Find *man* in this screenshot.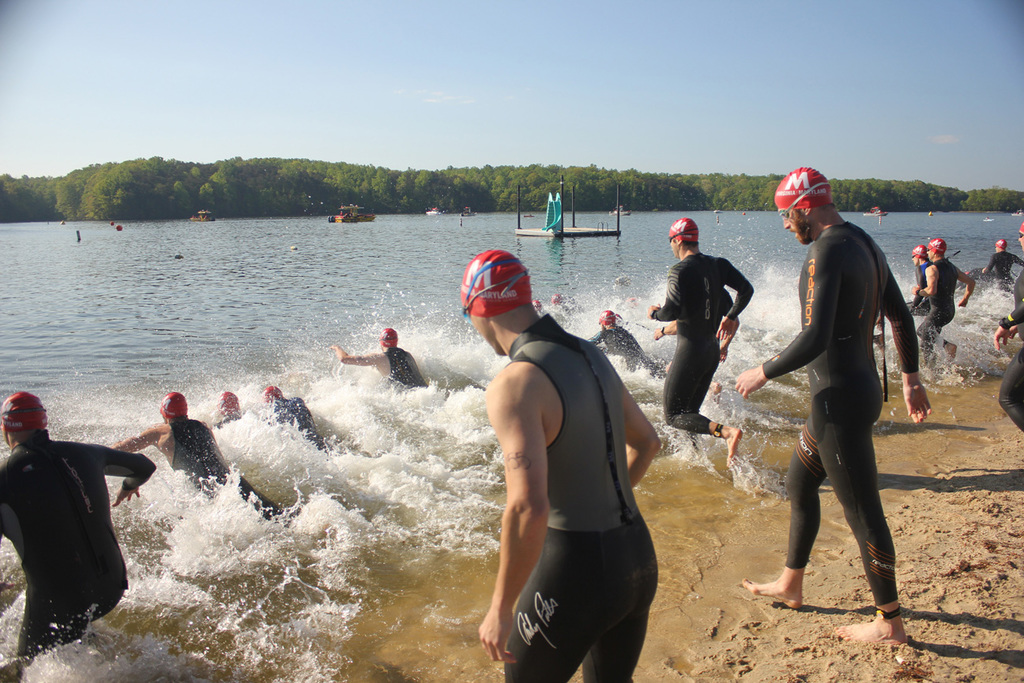
The bounding box for *man* is Rect(328, 328, 430, 388).
